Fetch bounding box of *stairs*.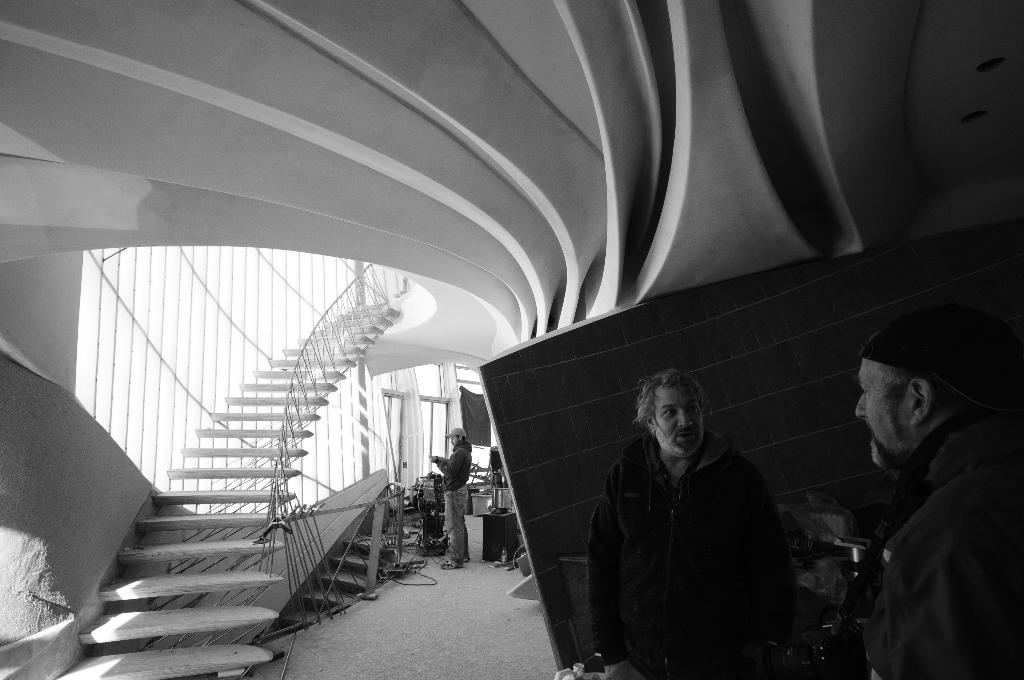
Bbox: (61,293,410,679).
